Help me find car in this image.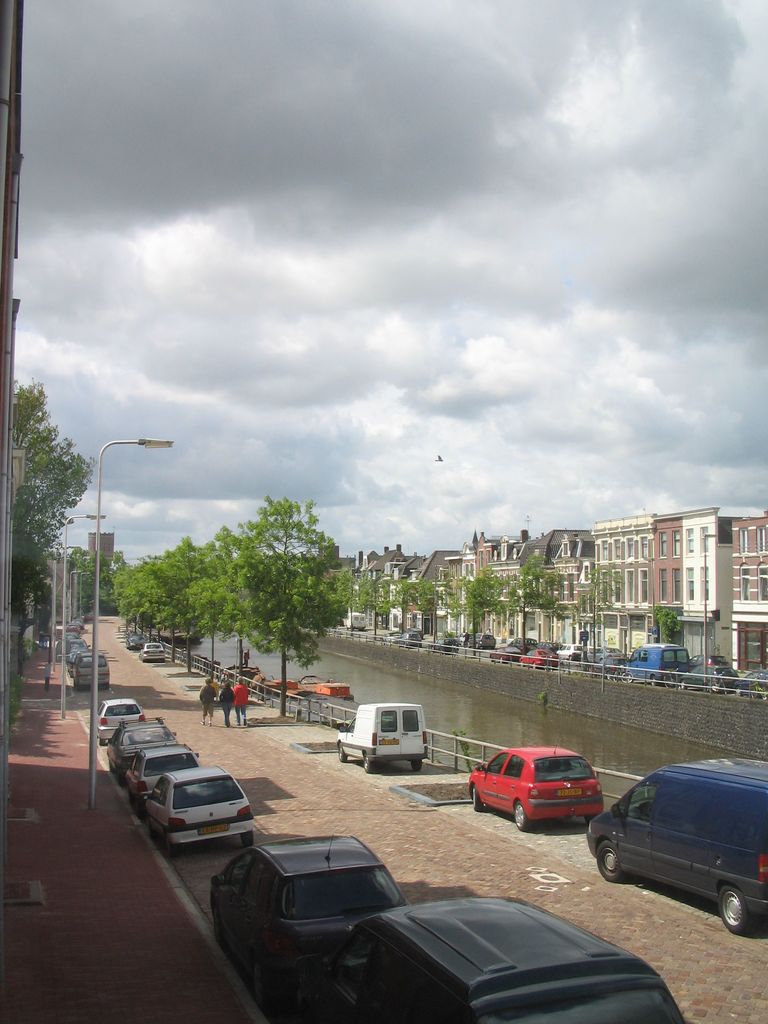
Found it: [left=730, top=668, right=767, bottom=693].
